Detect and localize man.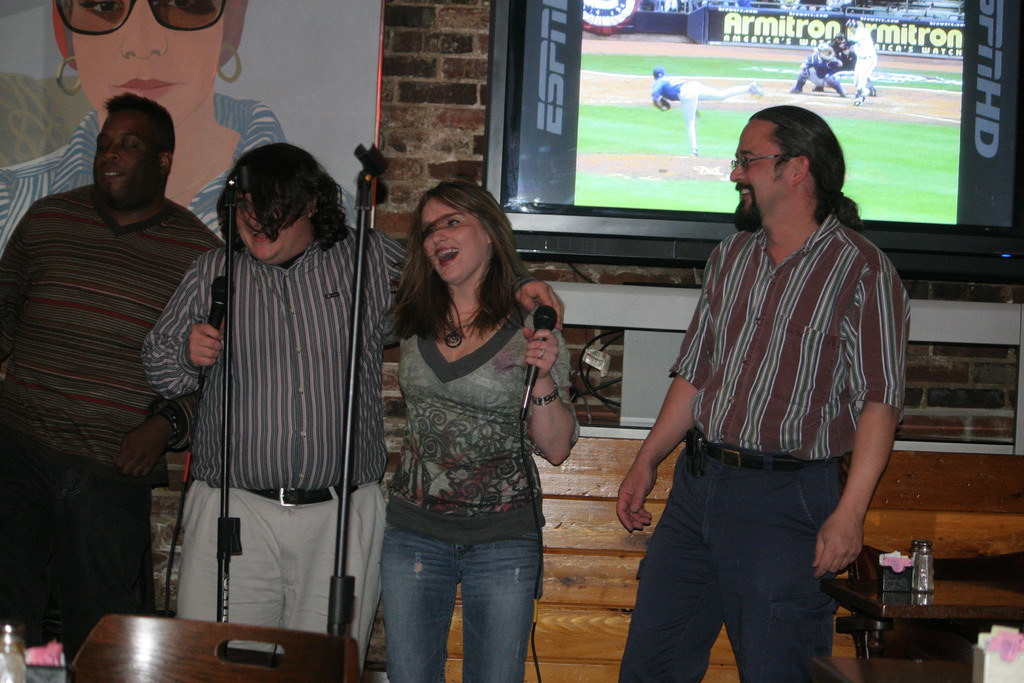
Localized at (836,21,876,95).
